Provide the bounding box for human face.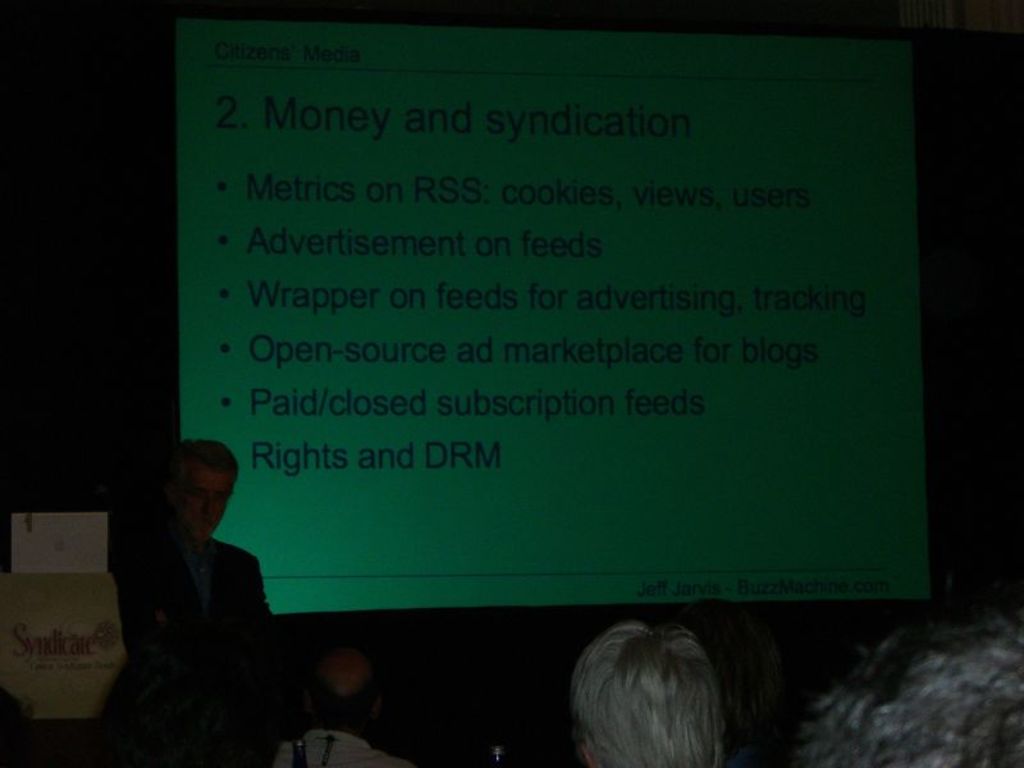
Rect(150, 453, 229, 552).
